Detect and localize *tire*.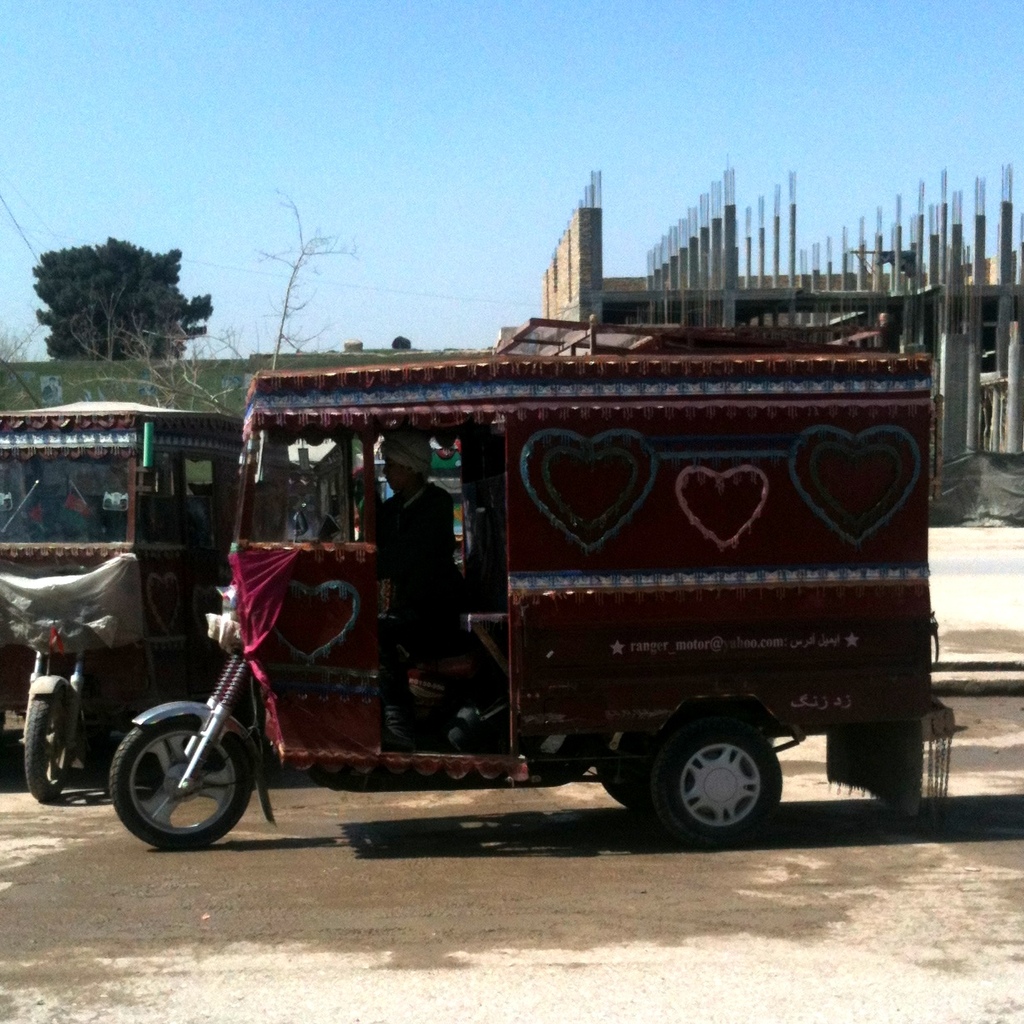
Localized at box(655, 715, 783, 843).
